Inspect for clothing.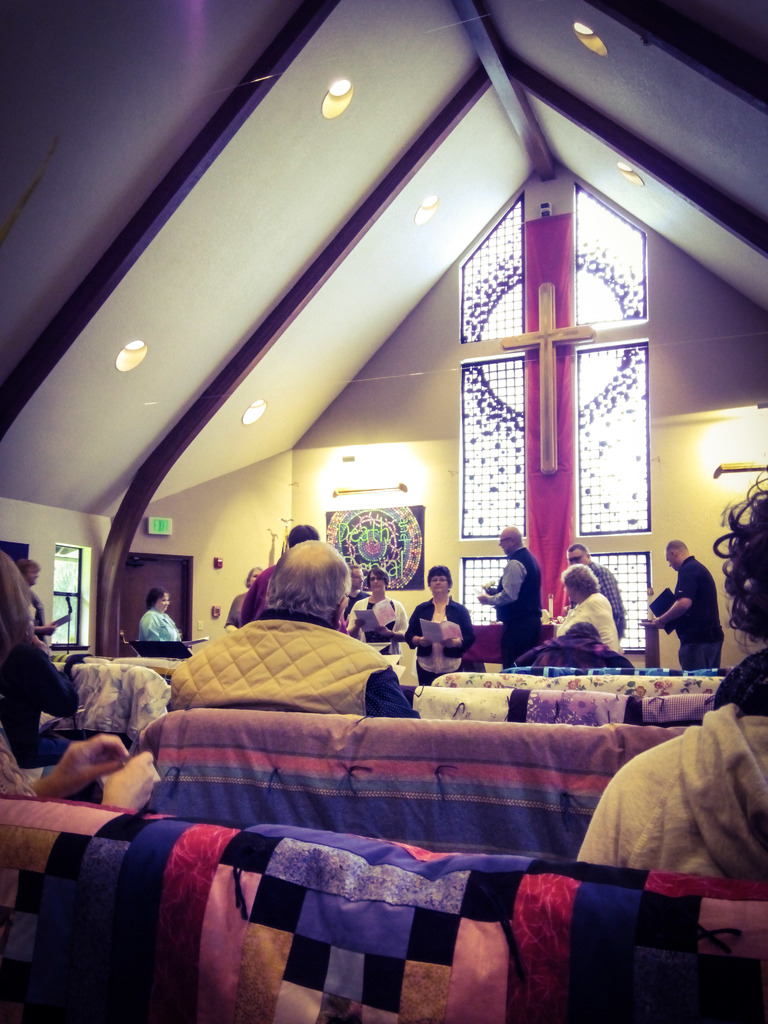
Inspection: bbox=[488, 538, 536, 669].
